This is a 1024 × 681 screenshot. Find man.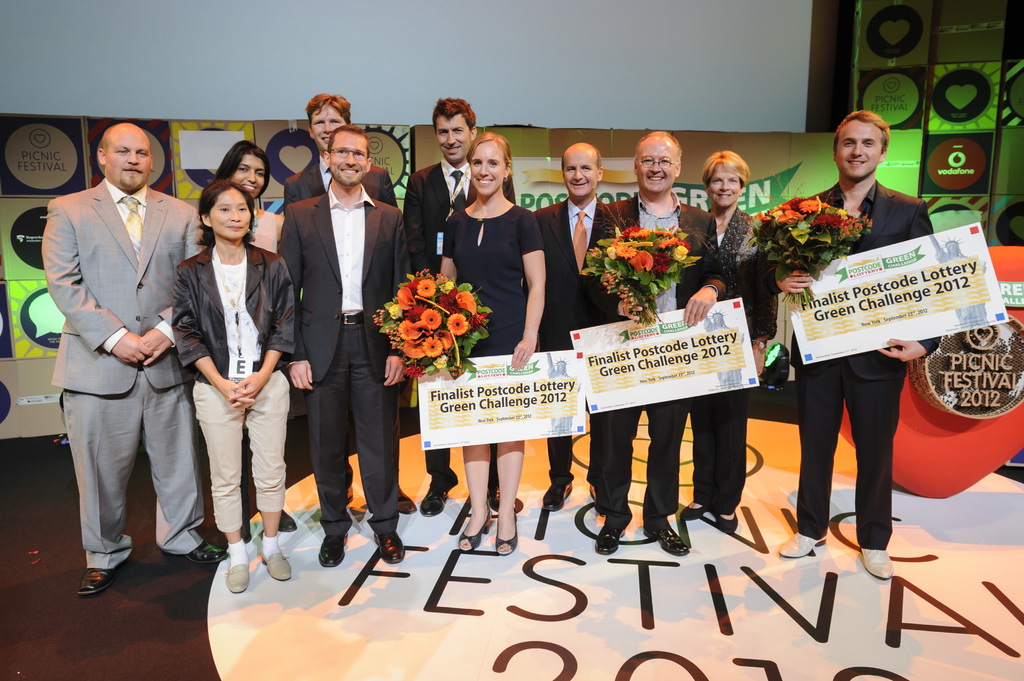
Bounding box: box=[774, 103, 943, 581].
